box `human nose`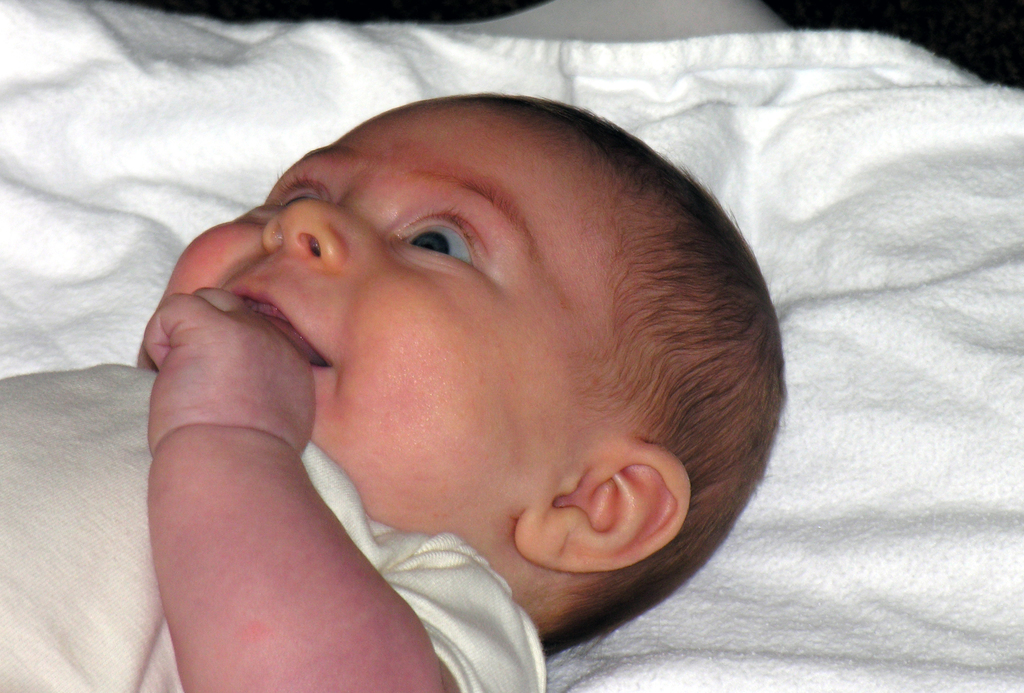
(259, 192, 354, 273)
